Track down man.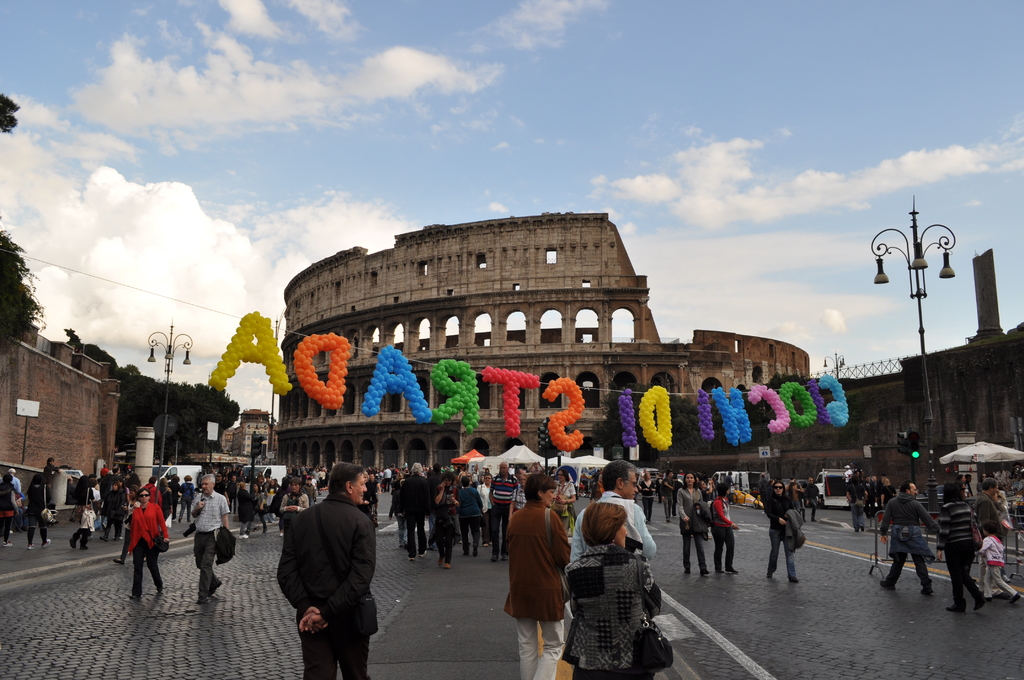
Tracked to [left=488, top=458, right=519, bottom=560].
